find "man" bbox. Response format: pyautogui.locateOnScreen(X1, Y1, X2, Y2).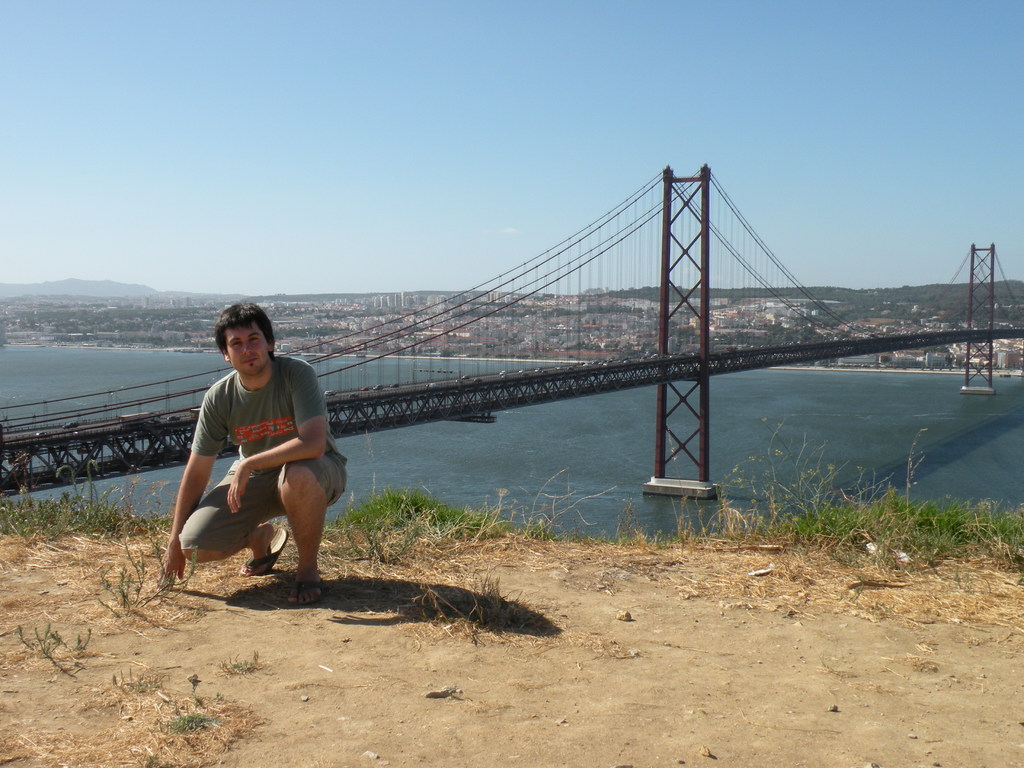
pyautogui.locateOnScreen(160, 304, 344, 616).
